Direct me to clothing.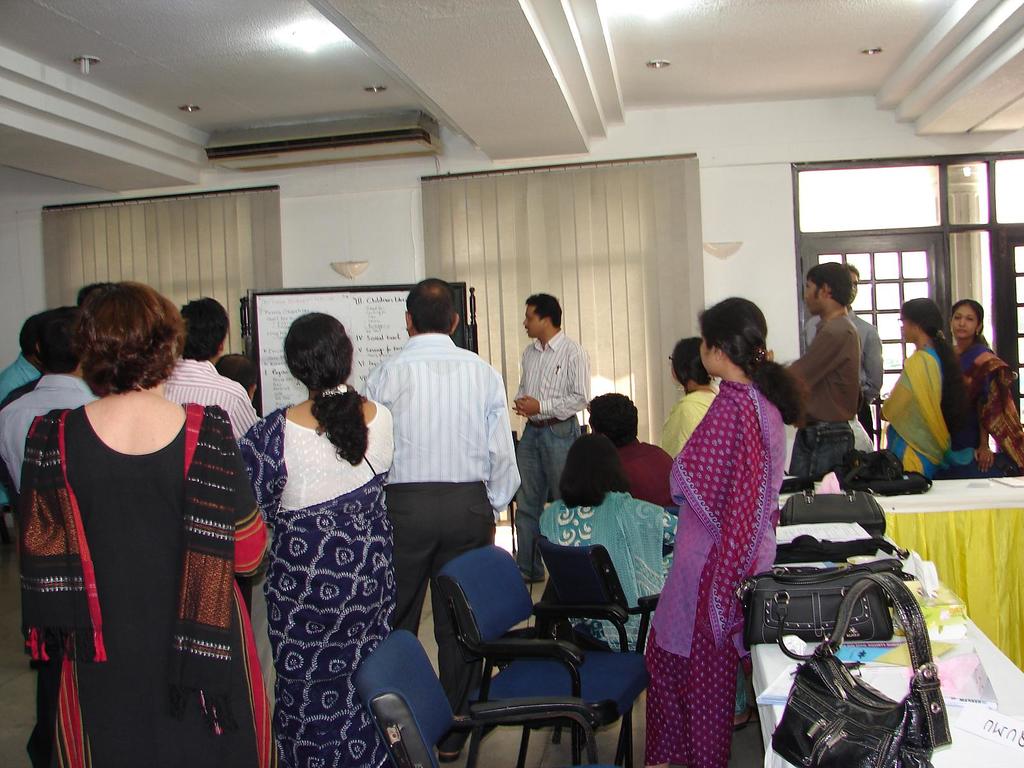
Direction: locate(0, 378, 77, 477).
